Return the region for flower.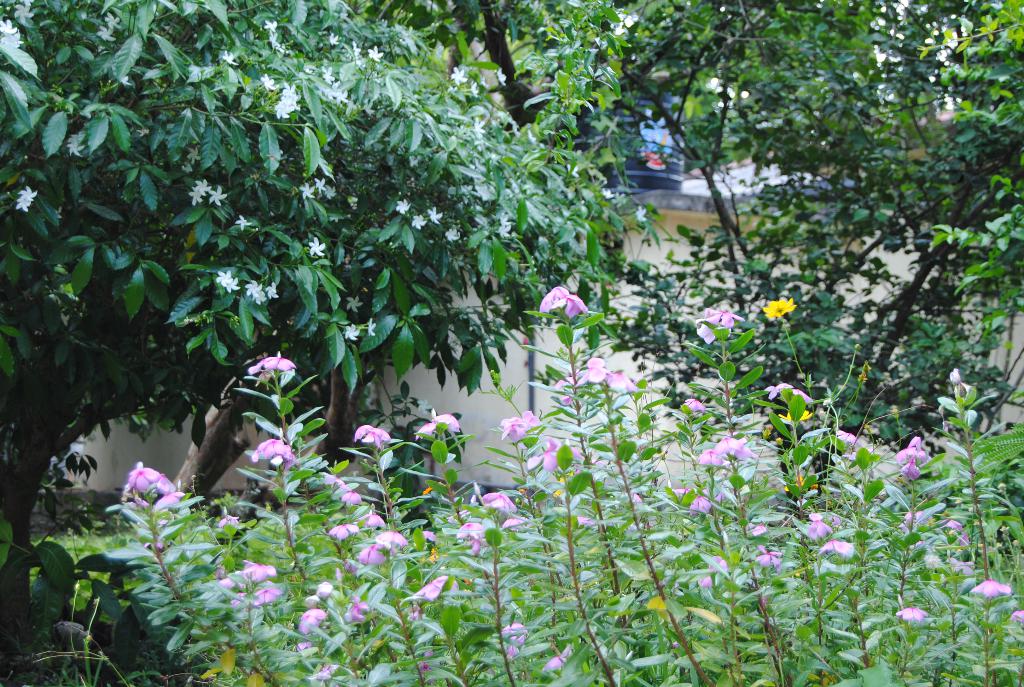
(895,432,929,485).
